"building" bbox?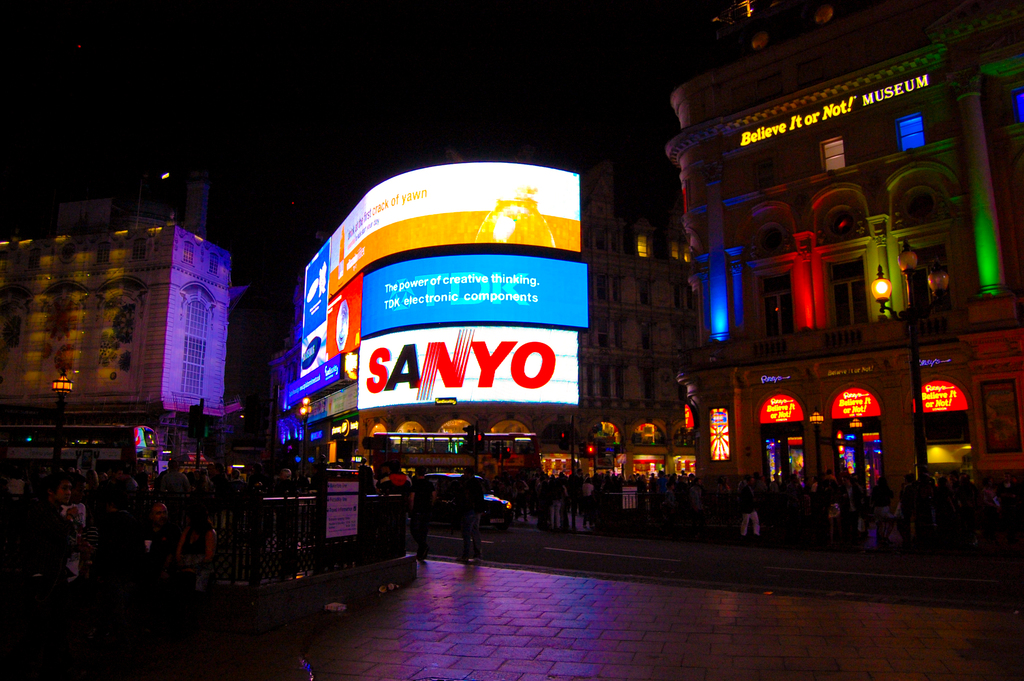
box(664, 1, 1023, 505)
